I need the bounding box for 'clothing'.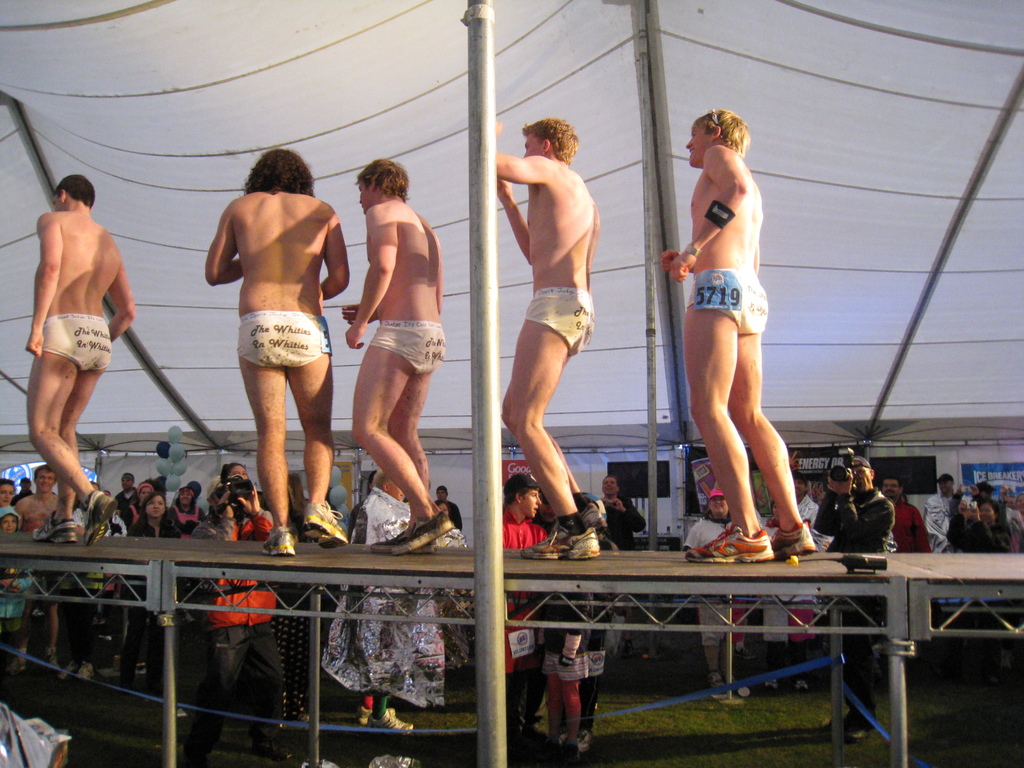
Here it is: <region>53, 518, 106, 649</region>.
